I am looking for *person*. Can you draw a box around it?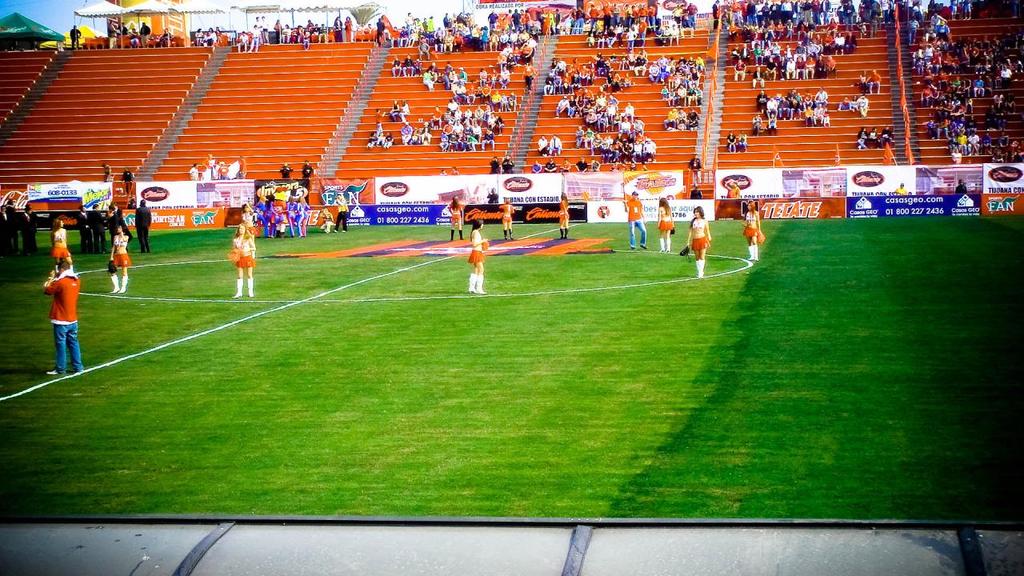
Sure, the bounding box is left=233, top=223, right=255, bottom=300.
